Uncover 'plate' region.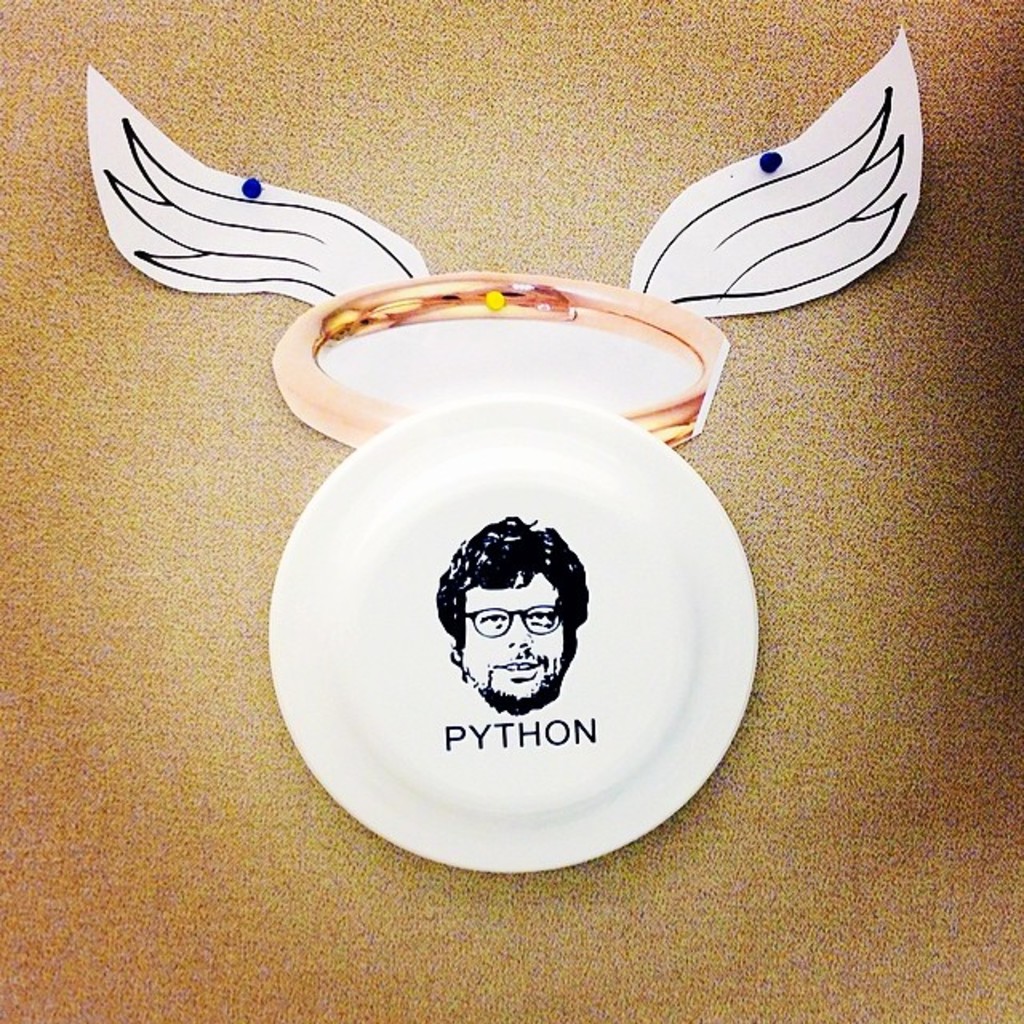
Uncovered: {"left": 270, "top": 406, "right": 750, "bottom": 869}.
